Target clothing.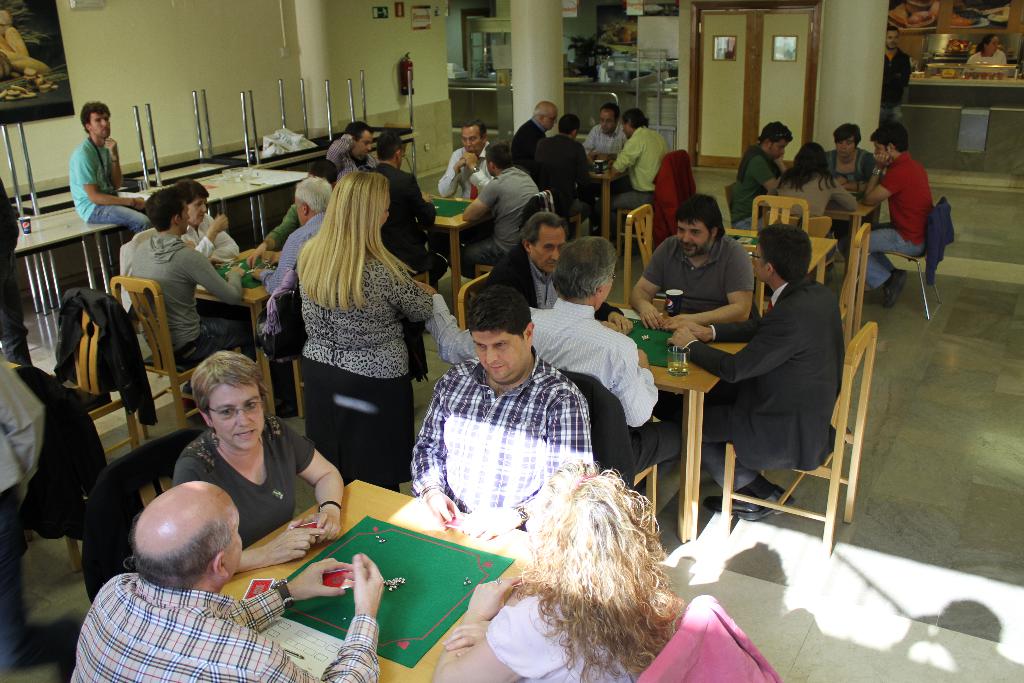
Target region: locate(297, 243, 431, 486).
